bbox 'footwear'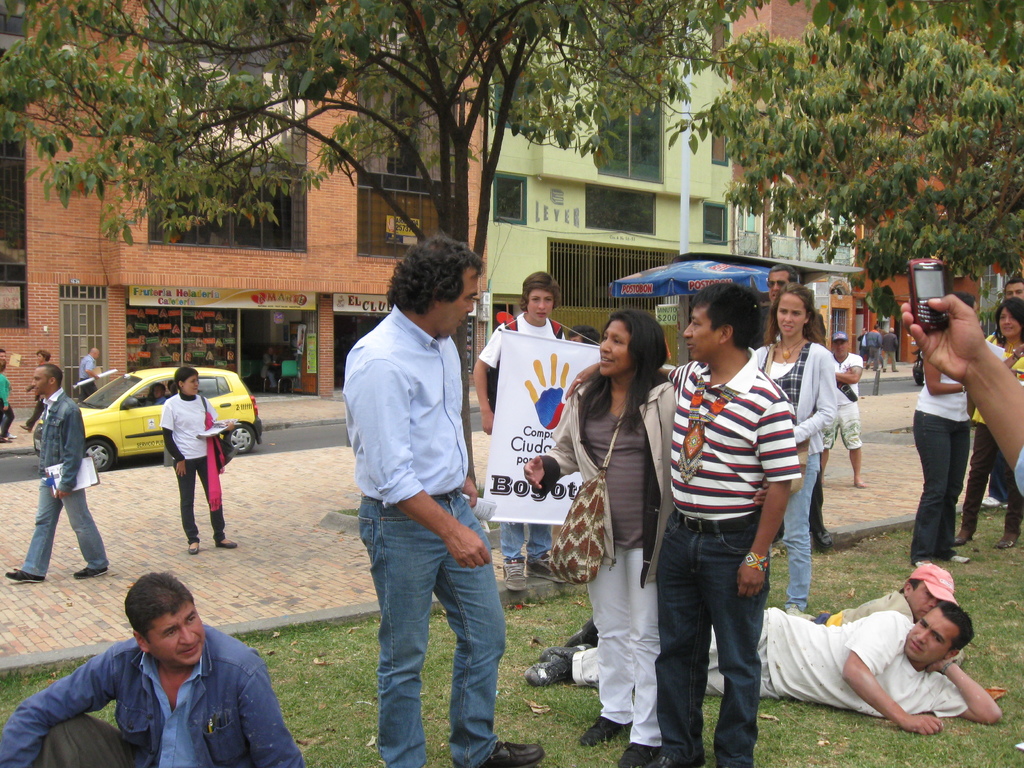
bbox=(568, 616, 603, 643)
